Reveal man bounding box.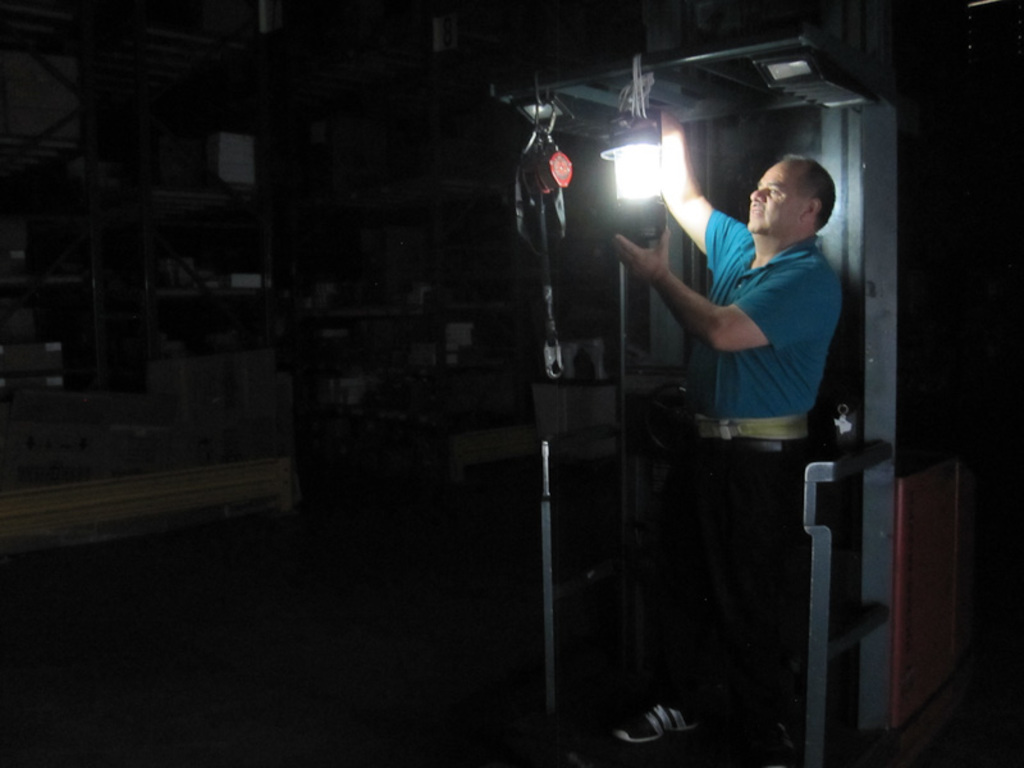
Revealed: box=[607, 101, 841, 754].
